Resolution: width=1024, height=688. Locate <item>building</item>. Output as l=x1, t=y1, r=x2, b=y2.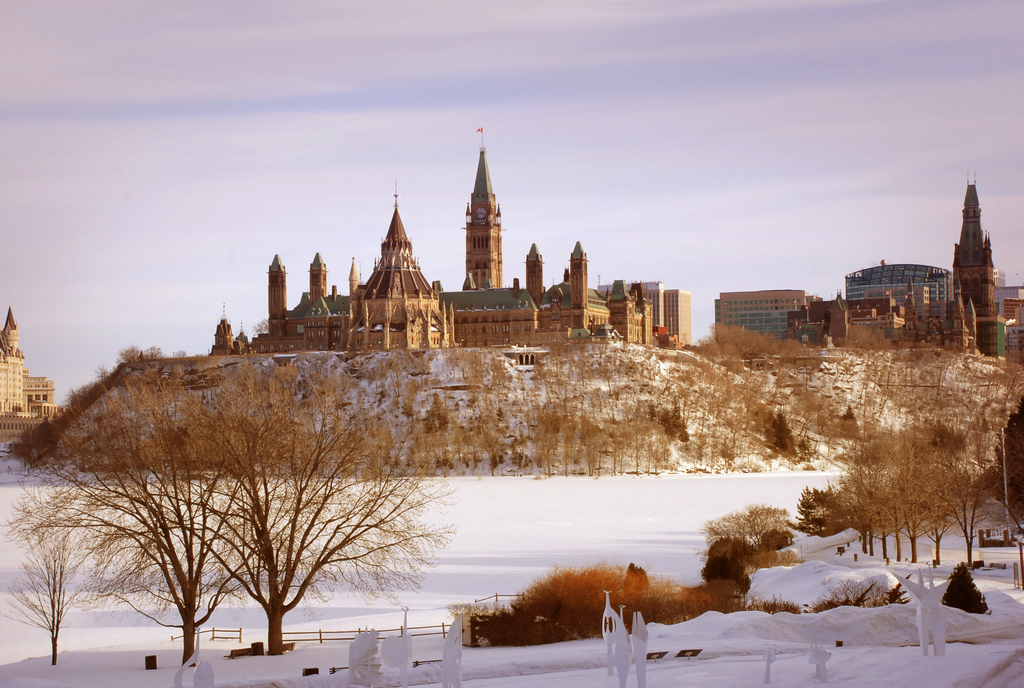
l=708, t=288, r=821, b=345.
